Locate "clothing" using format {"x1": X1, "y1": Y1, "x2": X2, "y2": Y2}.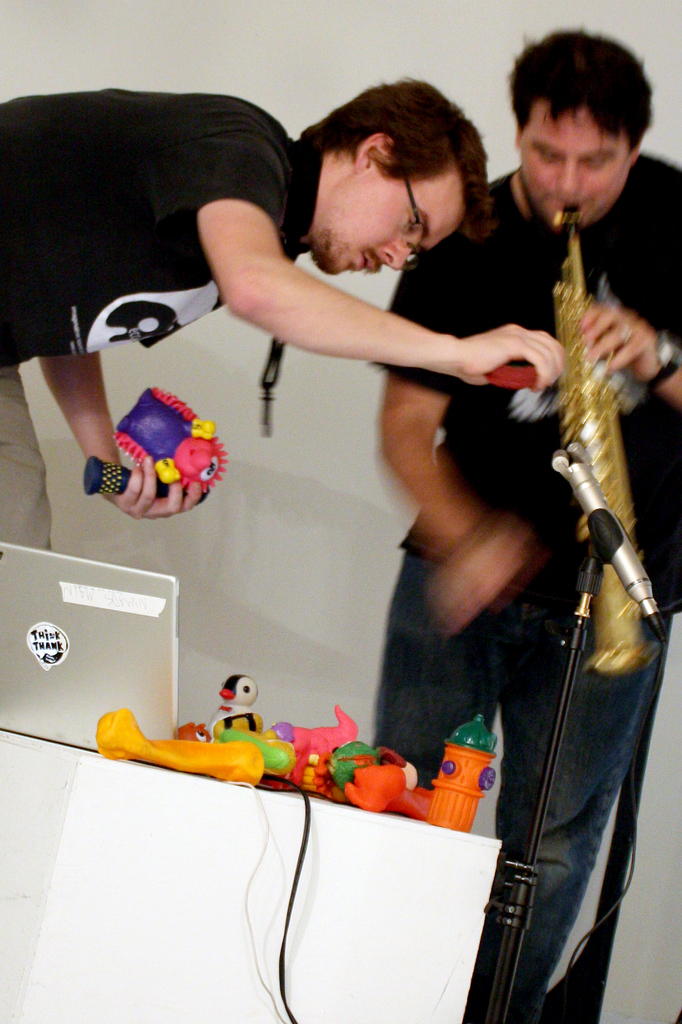
{"x1": 0, "y1": 92, "x2": 305, "y2": 552}.
